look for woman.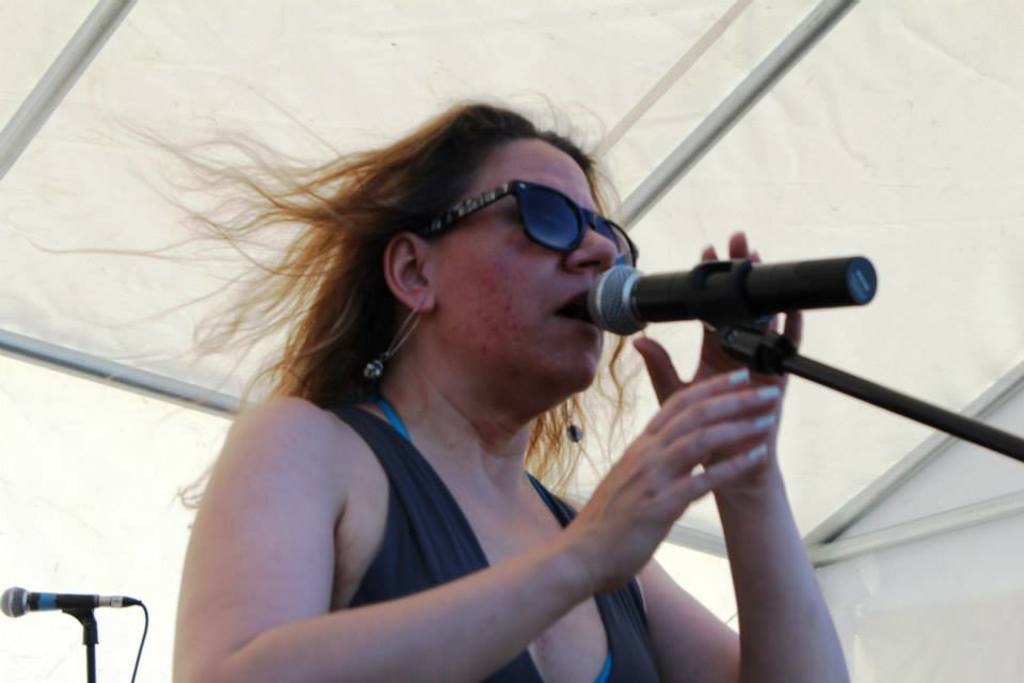
Found: 138/68/829/682.
